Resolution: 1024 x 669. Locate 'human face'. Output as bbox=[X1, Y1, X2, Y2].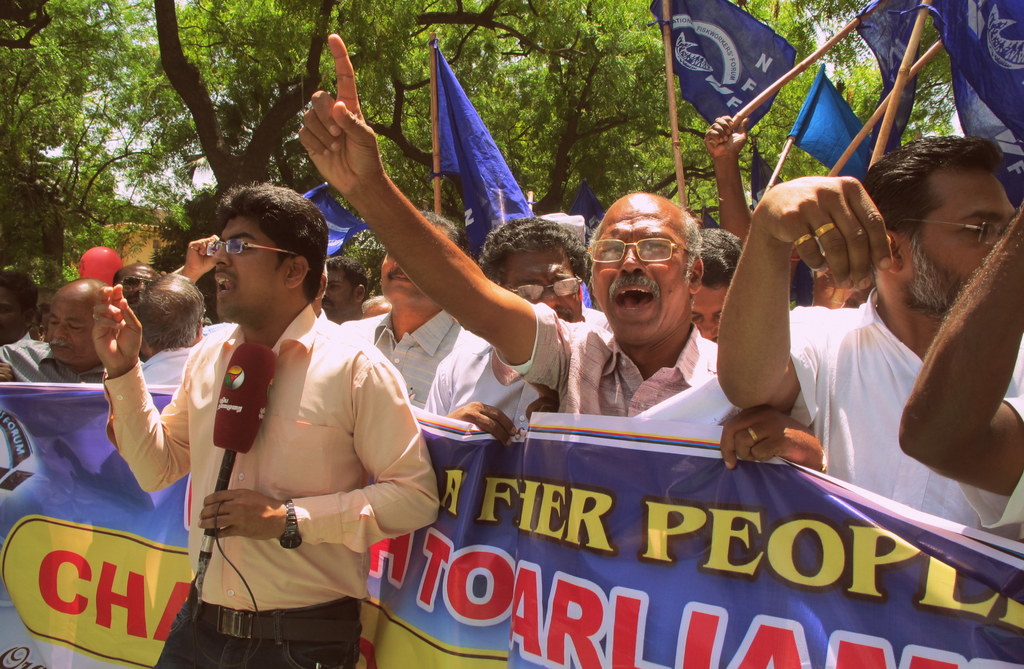
bbox=[207, 210, 292, 324].
